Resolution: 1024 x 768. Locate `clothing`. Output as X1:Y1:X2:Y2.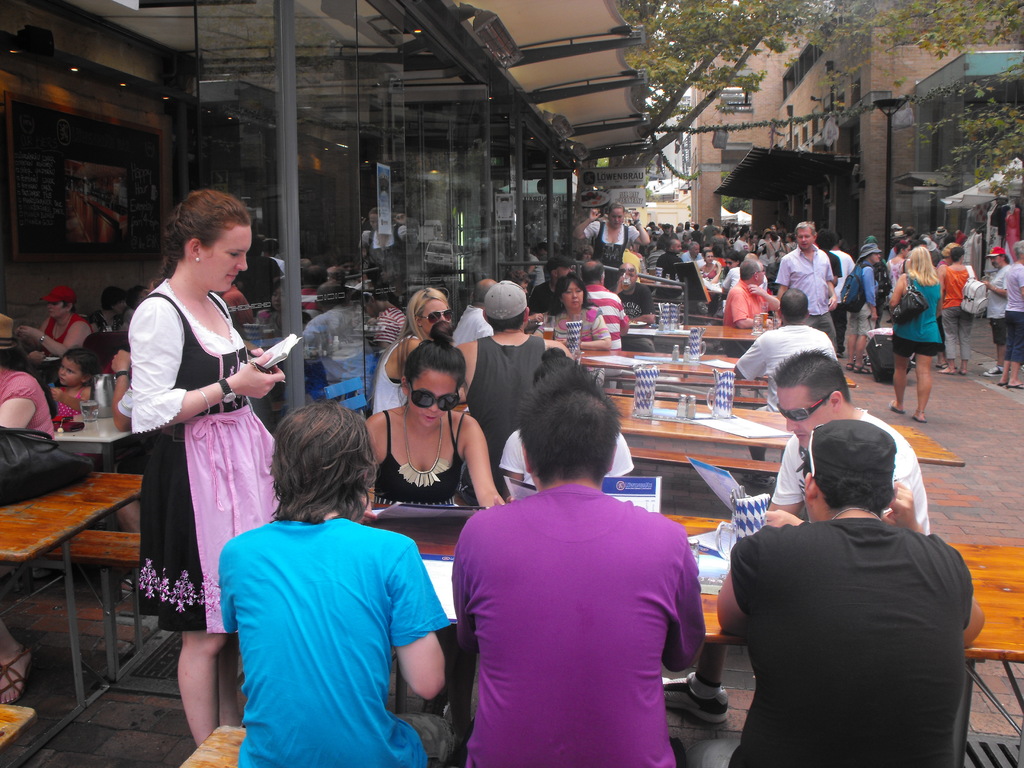
38:285:76:301.
